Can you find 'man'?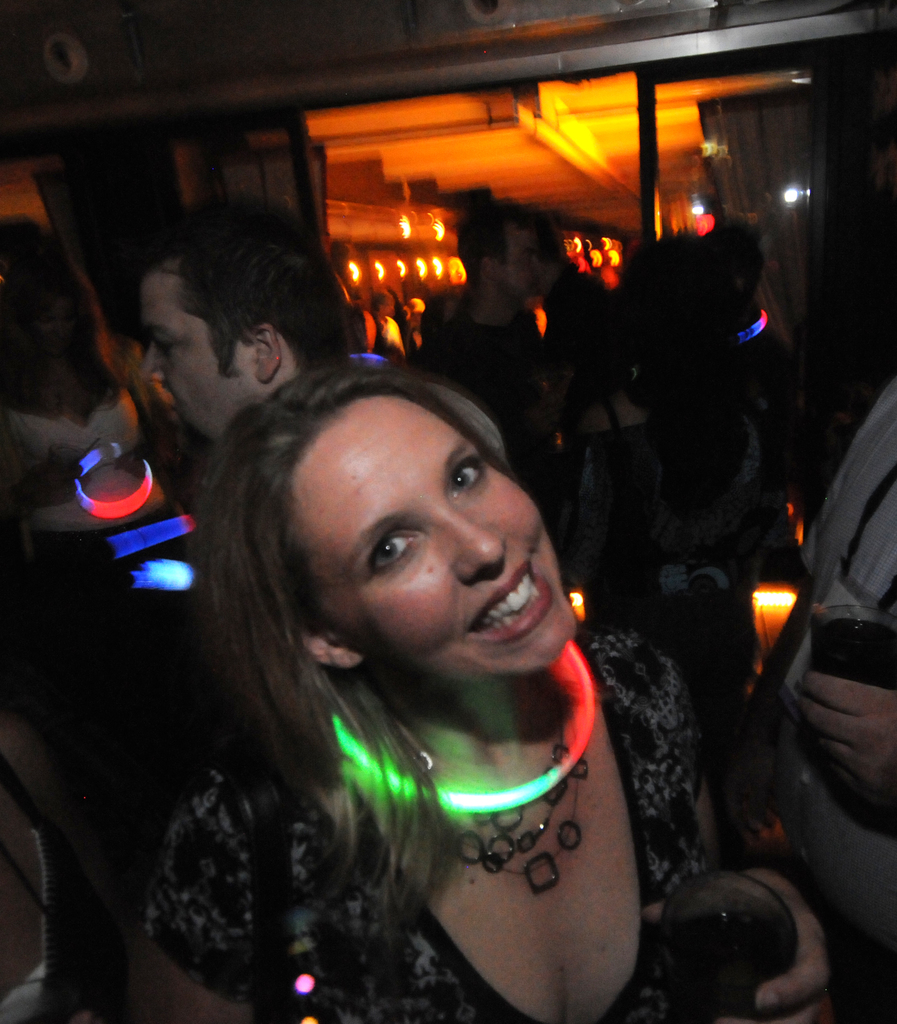
Yes, bounding box: select_region(139, 196, 358, 442).
